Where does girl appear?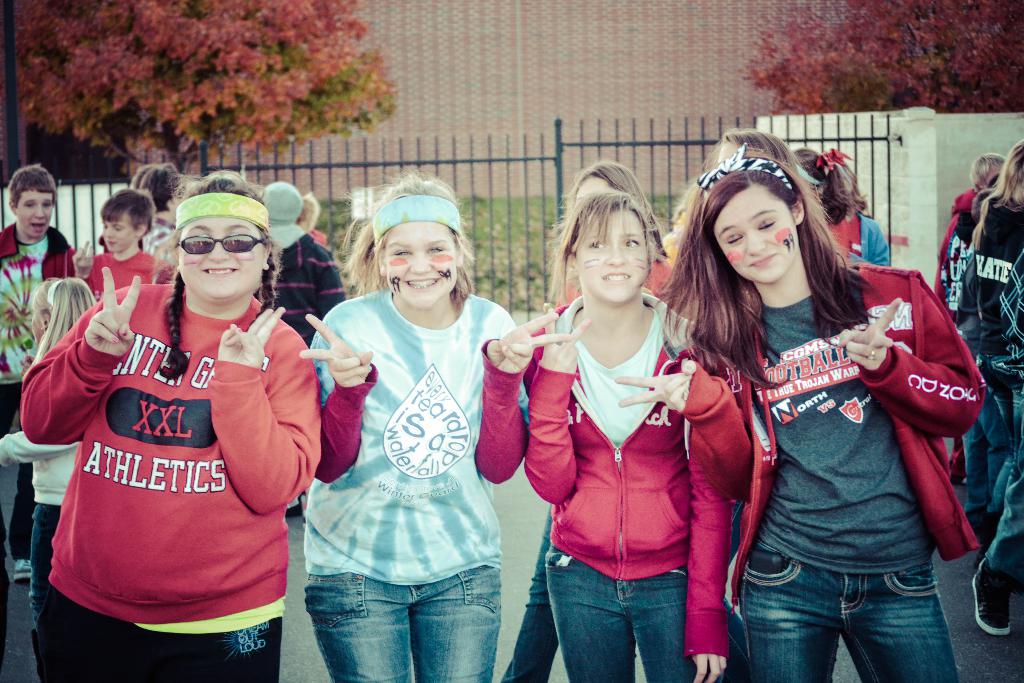
Appears at bbox=(618, 150, 986, 679).
